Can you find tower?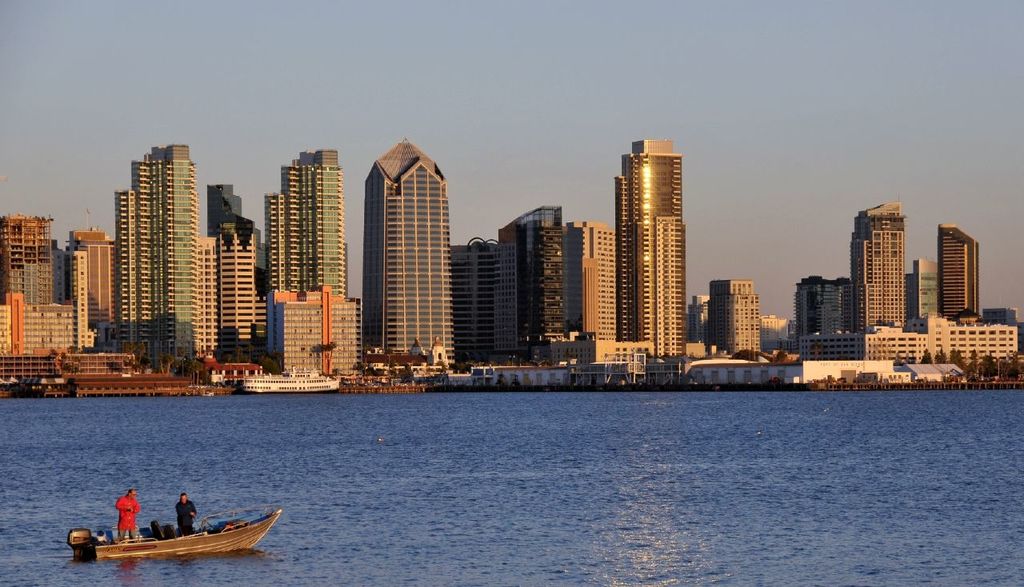
Yes, bounding box: region(938, 224, 978, 321).
